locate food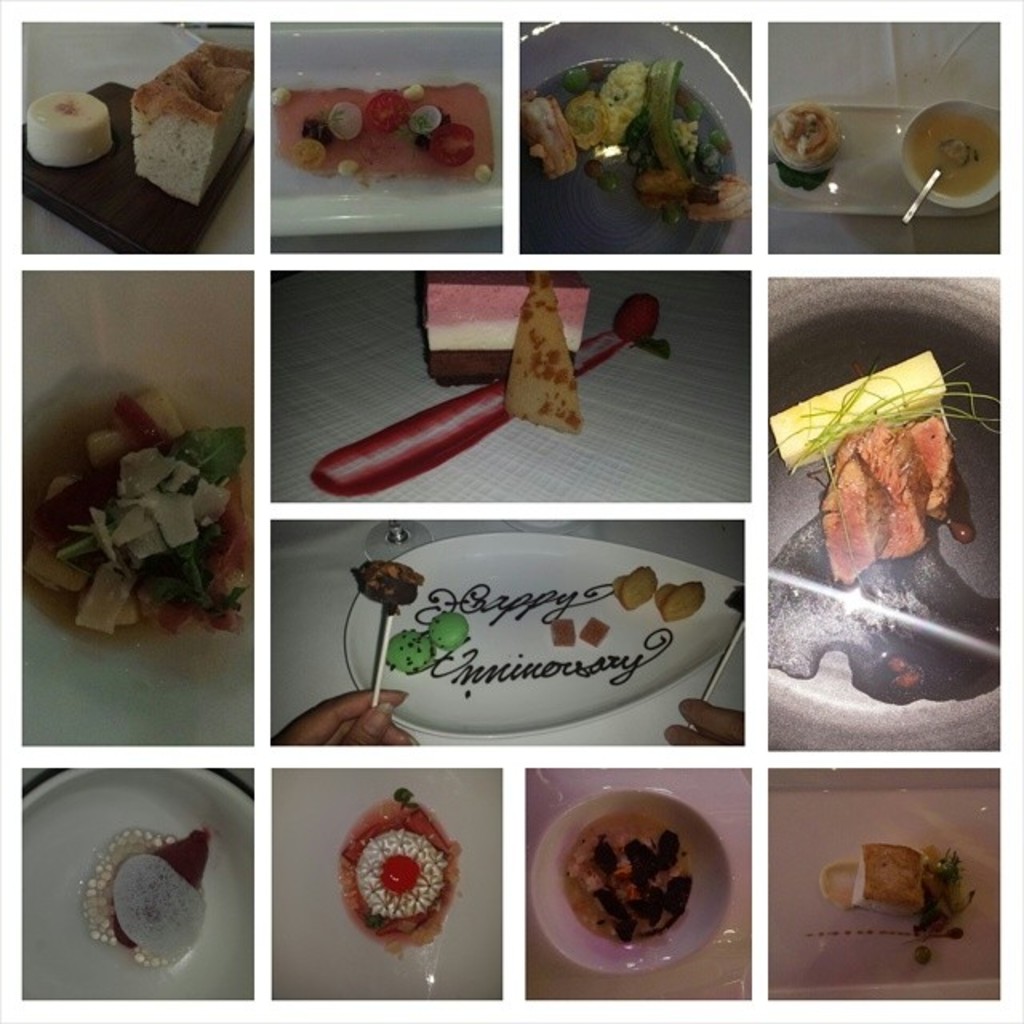
Rect(763, 347, 1003, 582)
